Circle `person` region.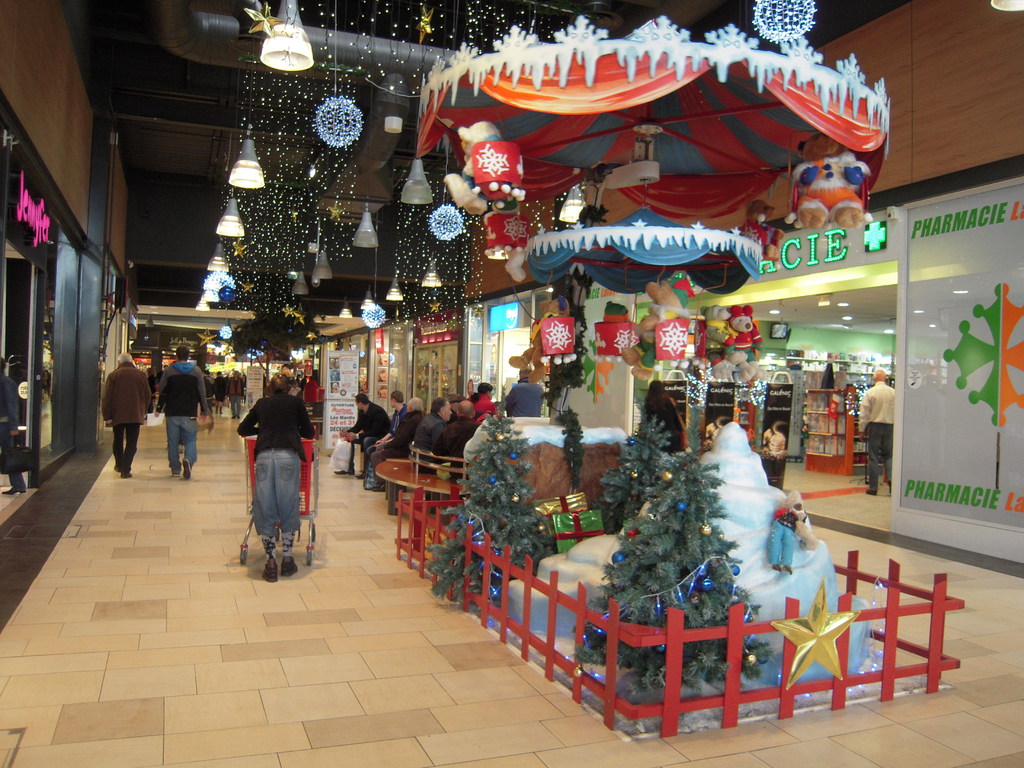
Region: pyautogui.locateOnScreen(768, 495, 806, 575).
